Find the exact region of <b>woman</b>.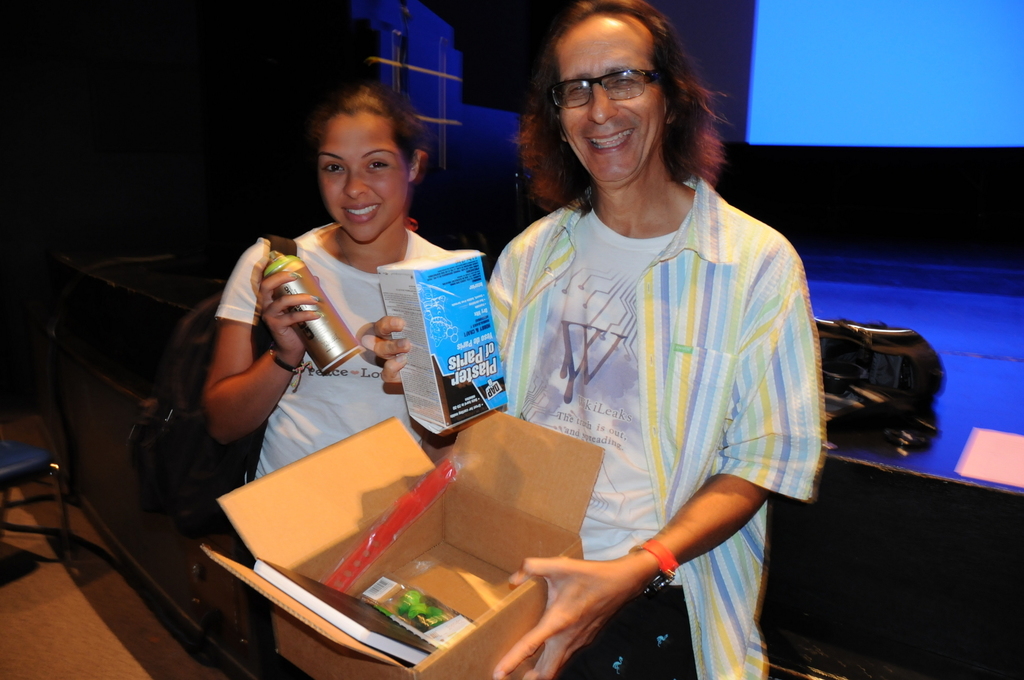
Exact region: 204 82 452 652.
